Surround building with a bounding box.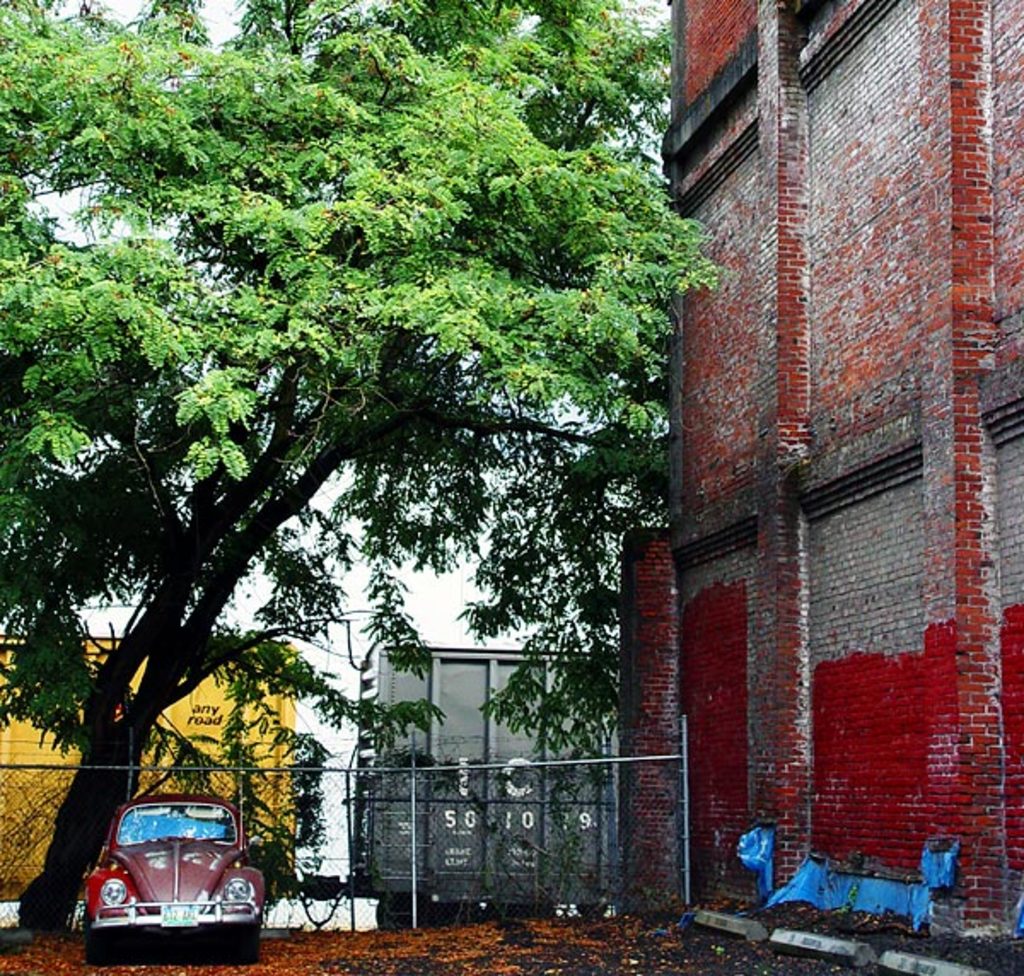
BBox(625, 0, 1022, 974).
